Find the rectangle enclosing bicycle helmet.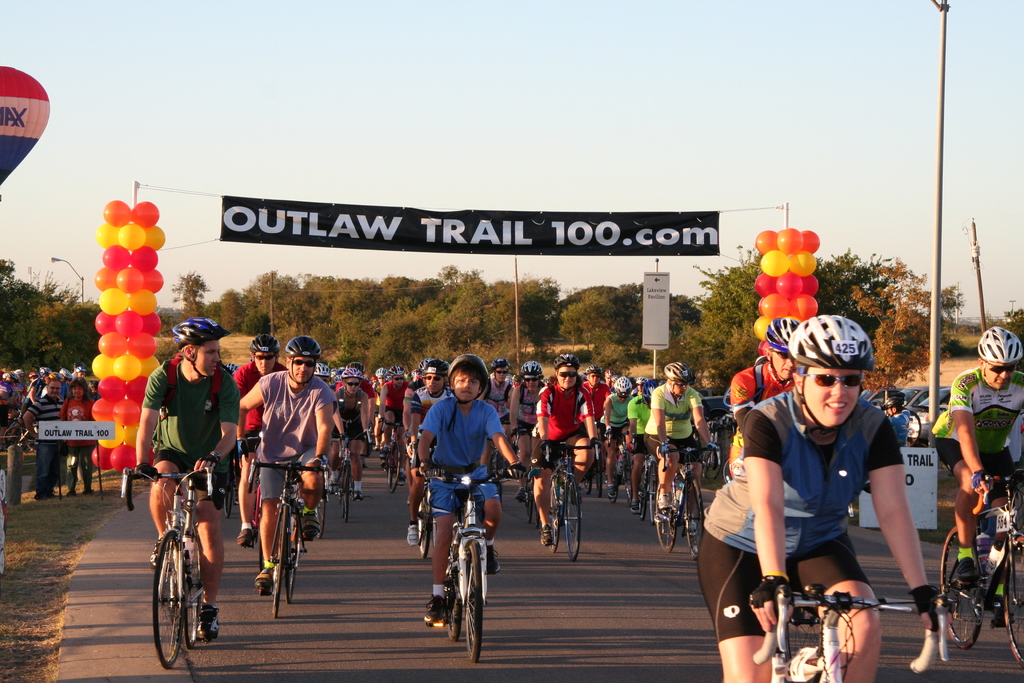
l=521, t=363, r=543, b=383.
